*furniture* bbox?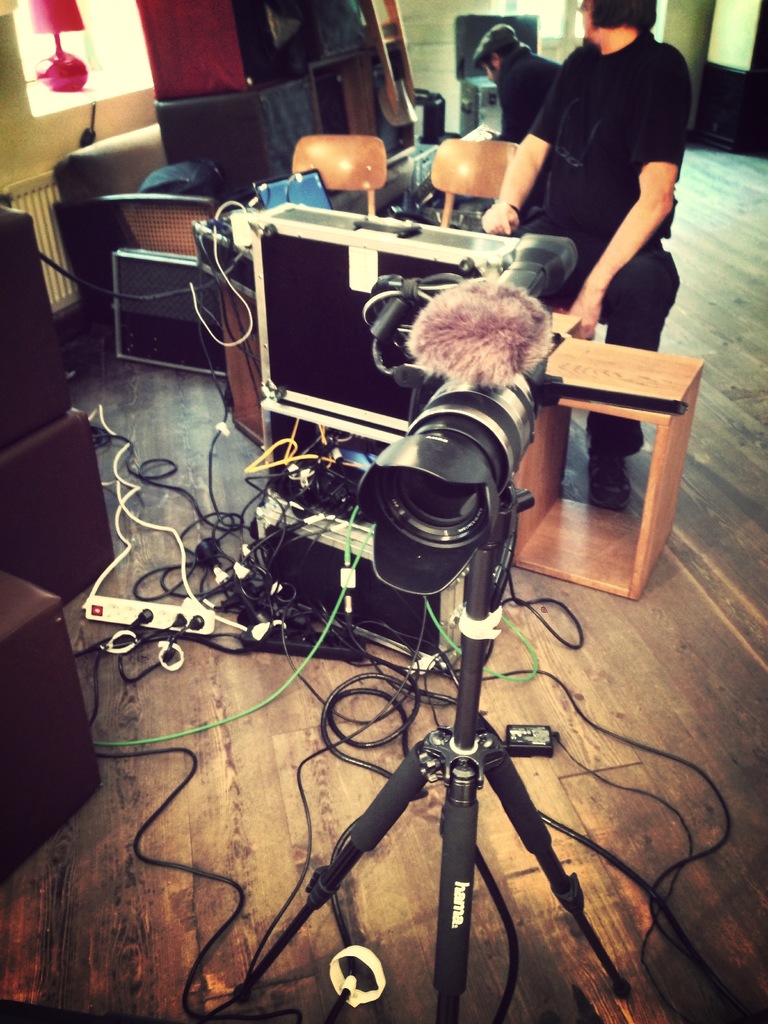
select_region(0, 567, 104, 882)
